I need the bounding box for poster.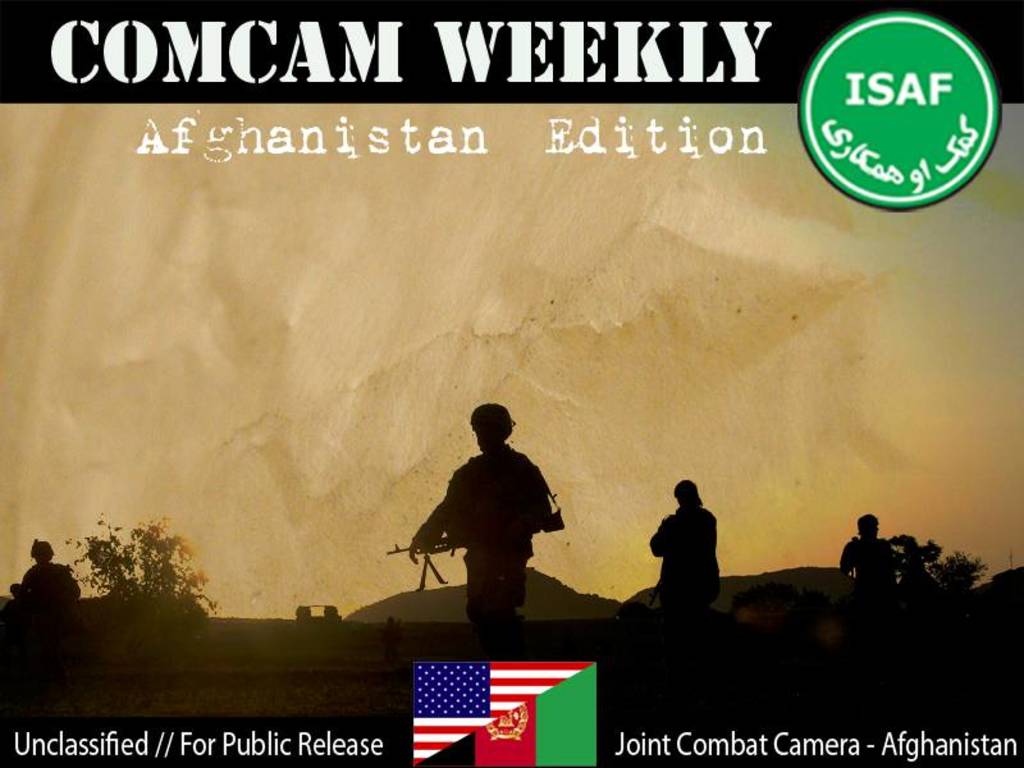
Here it is: (left=0, top=0, right=1023, bottom=767).
